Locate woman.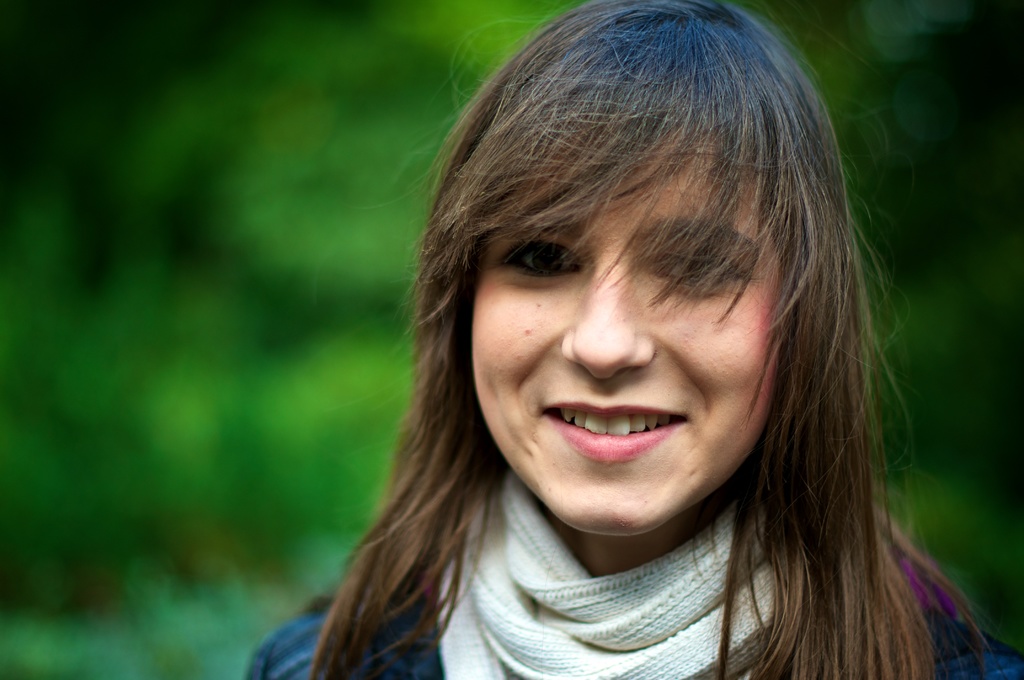
Bounding box: Rect(241, 0, 1023, 679).
